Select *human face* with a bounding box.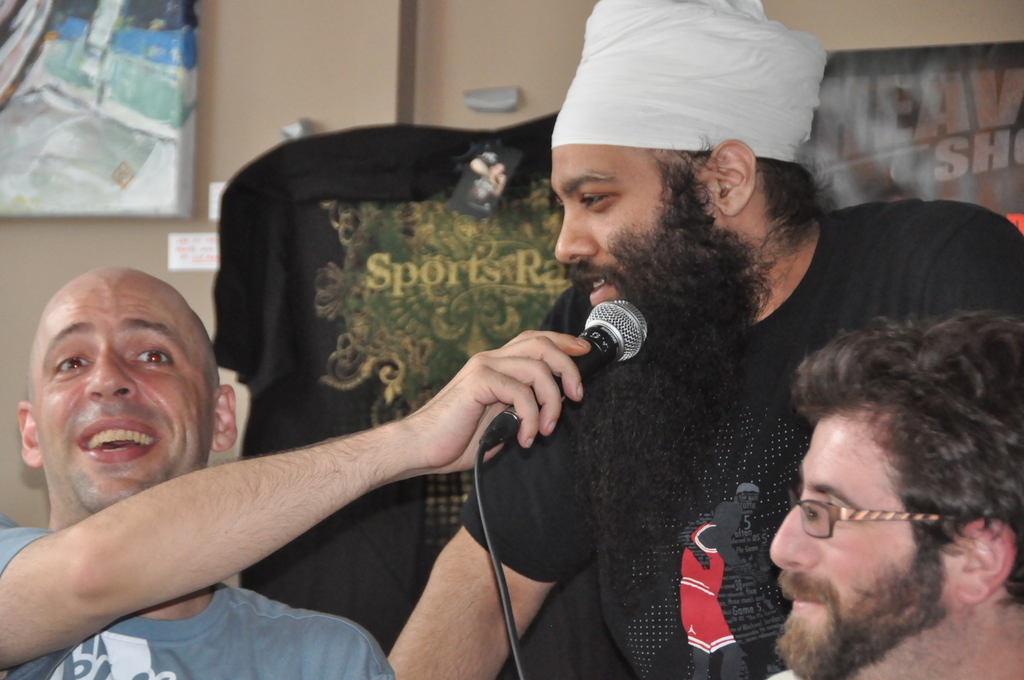
BBox(769, 415, 951, 679).
